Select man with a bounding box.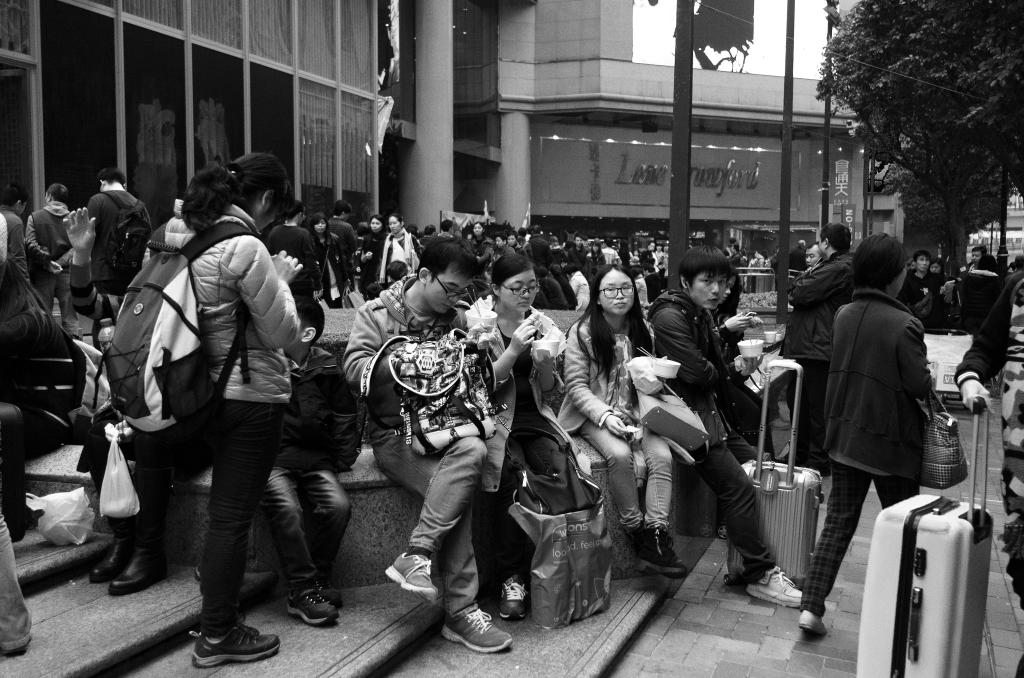
[263, 198, 326, 303].
